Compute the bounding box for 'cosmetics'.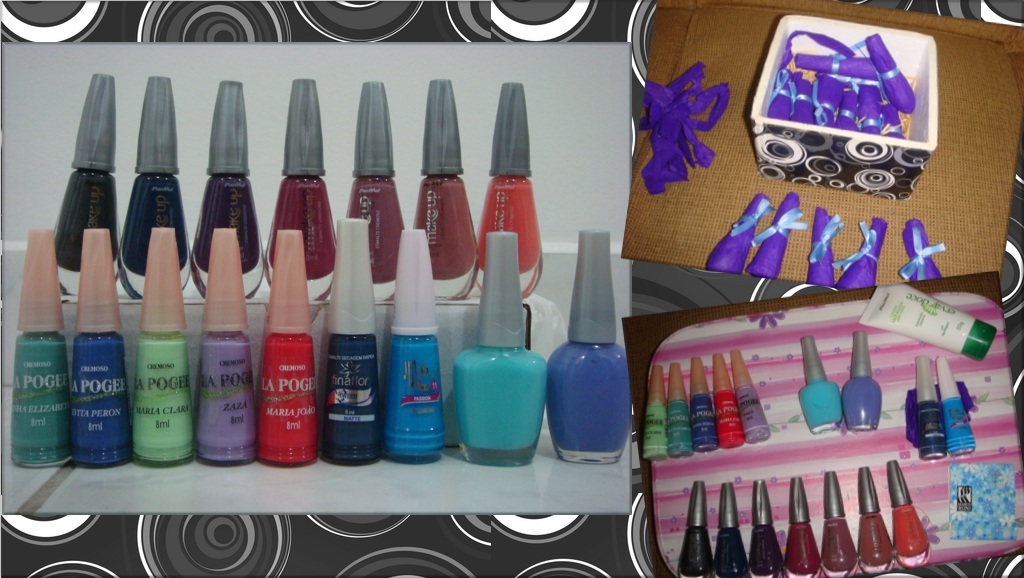
479/85/546/304.
